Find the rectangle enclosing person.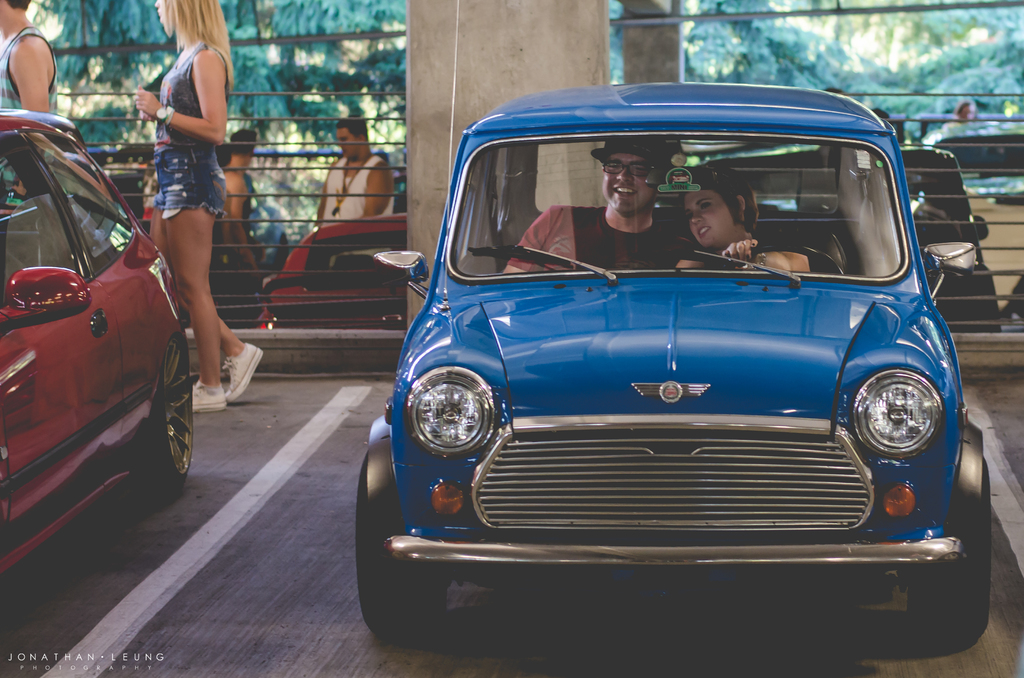
box(135, 0, 262, 414).
